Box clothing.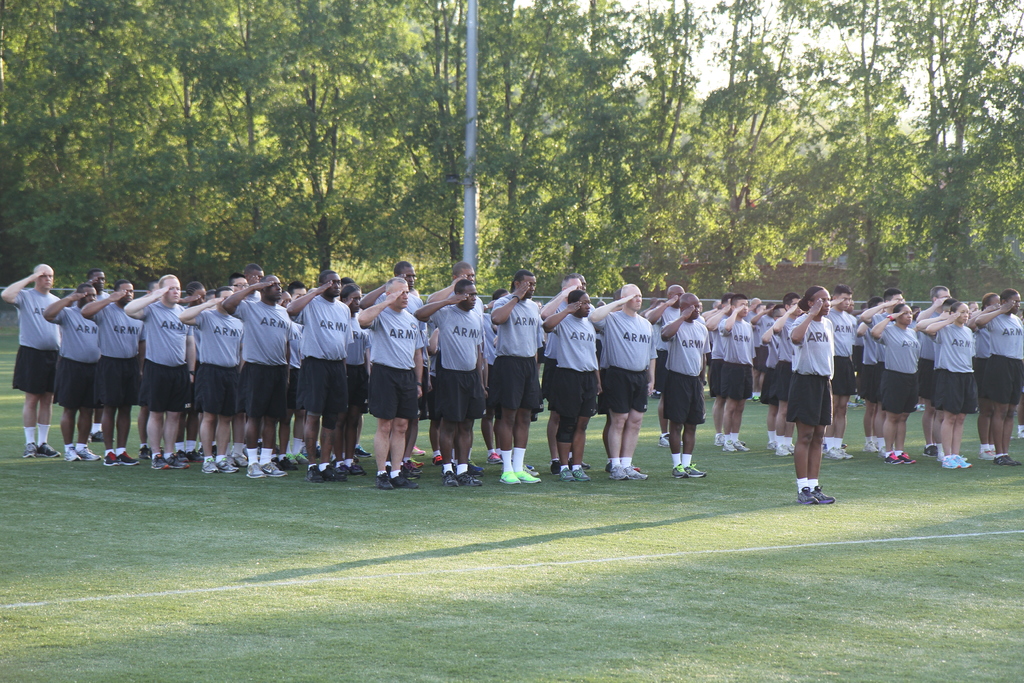
<bbox>237, 297, 285, 368</bbox>.
